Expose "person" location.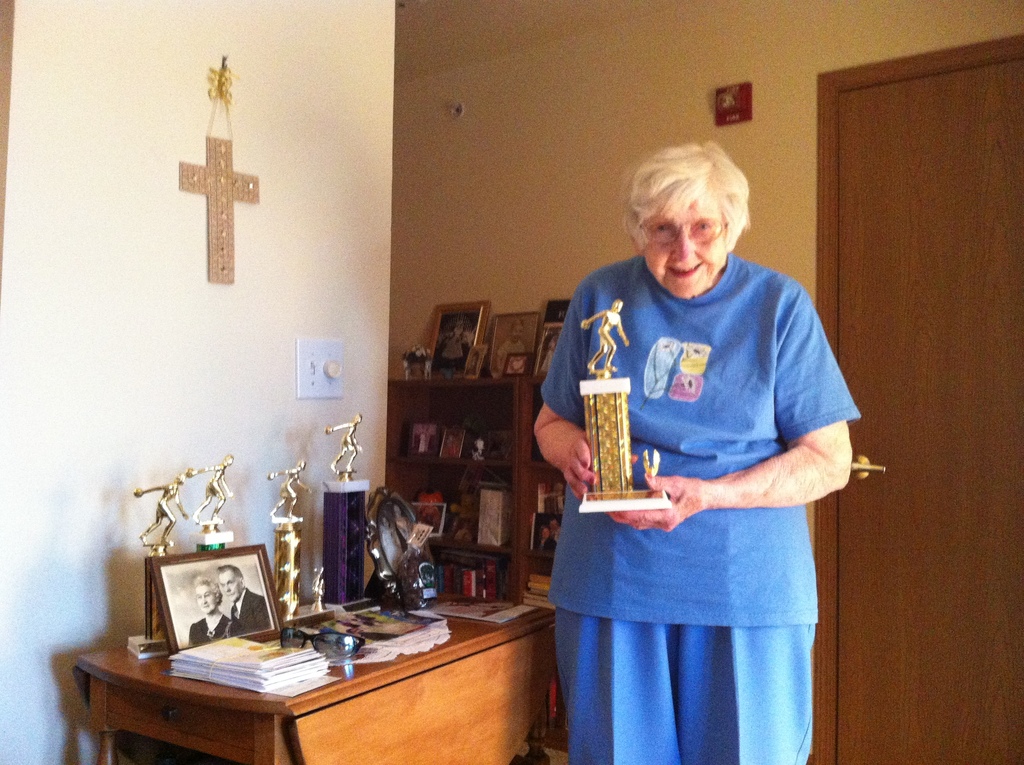
Exposed at x1=215, y1=560, x2=271, y2=634.
